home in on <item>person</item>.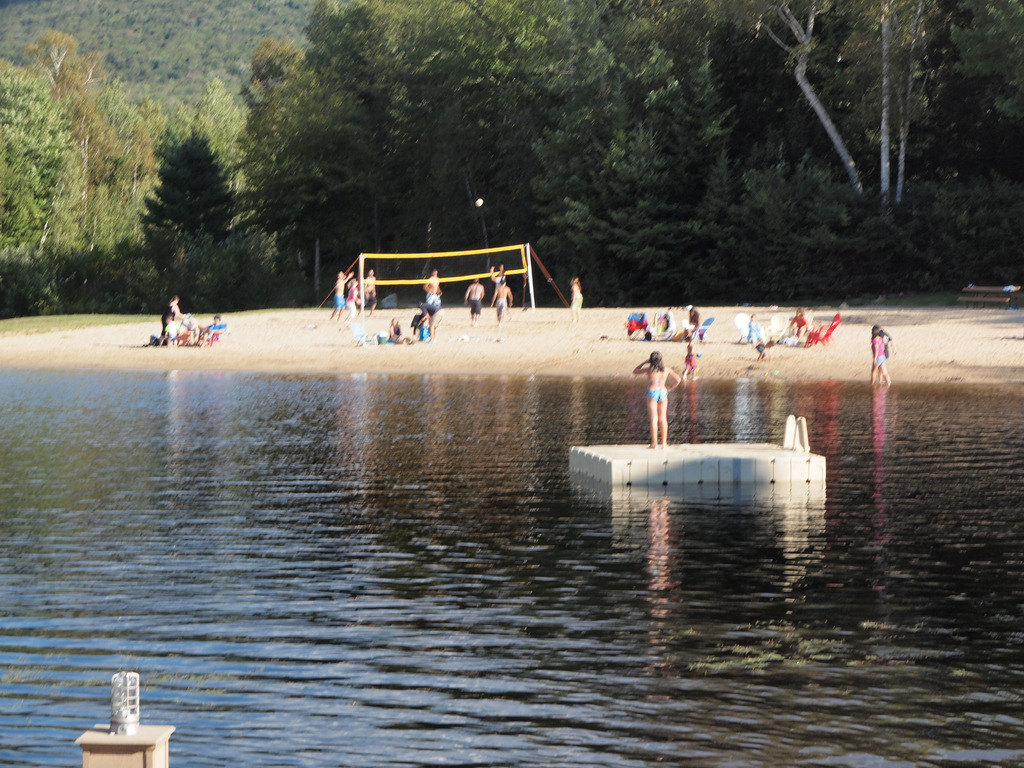
Homed in at box(491, 261, 508, 285).
